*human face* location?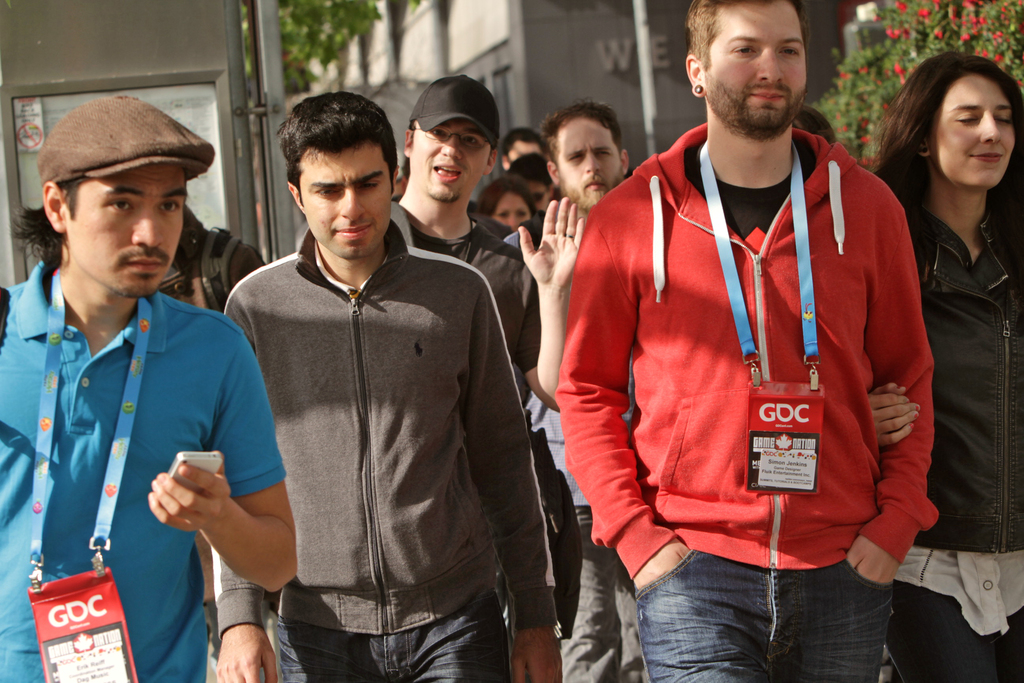
select_region(508, 140, 540, 162)
